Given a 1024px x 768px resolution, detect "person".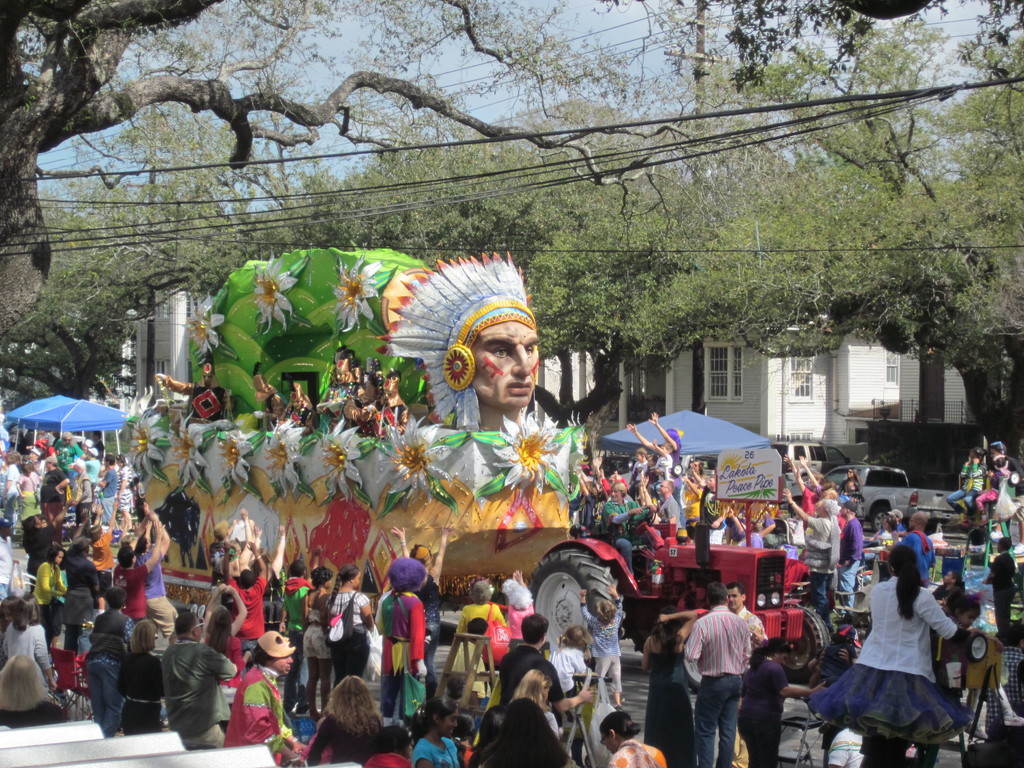
l=0, t=596, r=57, b=710.
